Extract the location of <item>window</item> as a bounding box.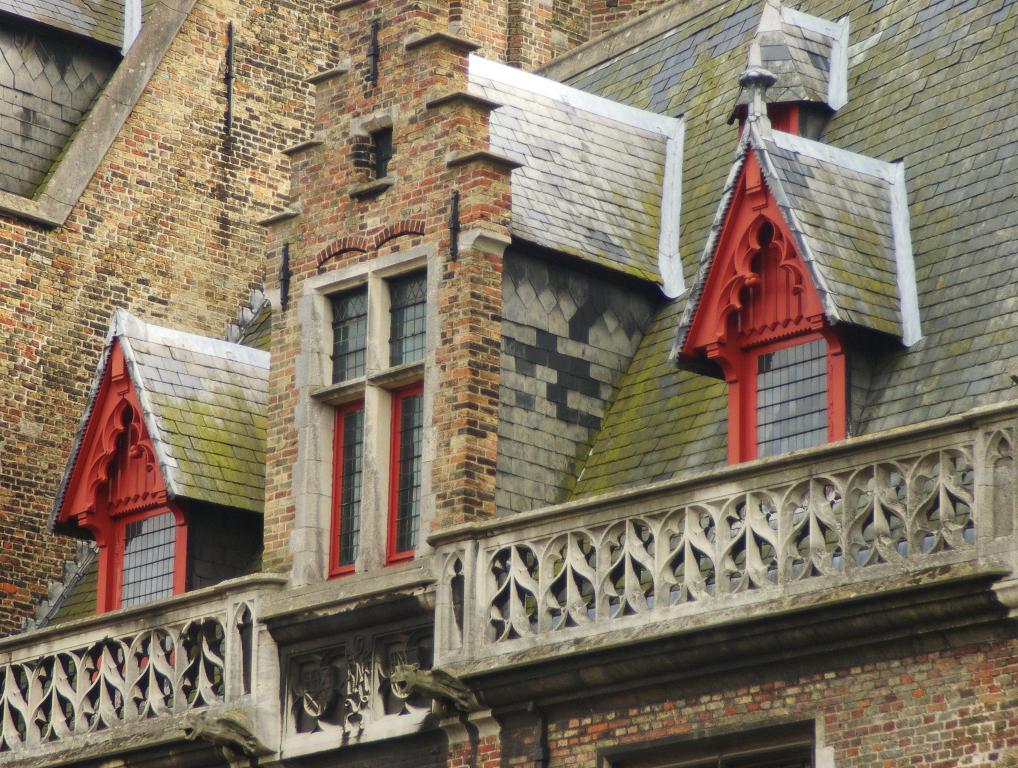
region(594, 711, 823, 767).
